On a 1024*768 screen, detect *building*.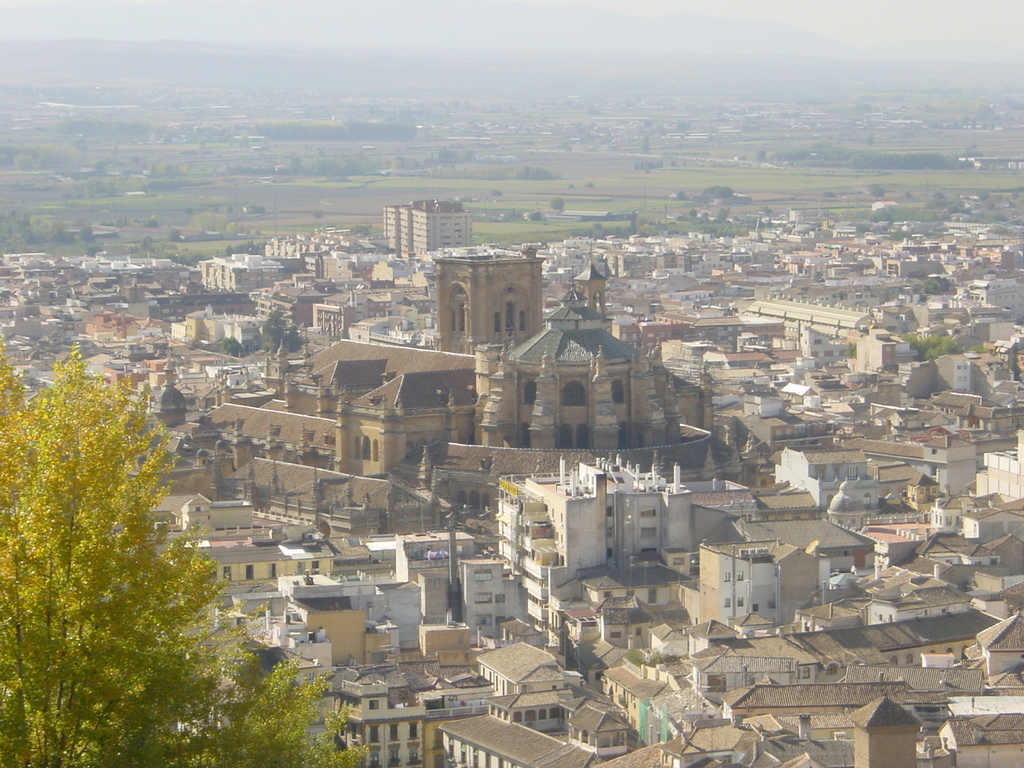
pyautogui.locateOnScreen(730, 683, 903, 720).
